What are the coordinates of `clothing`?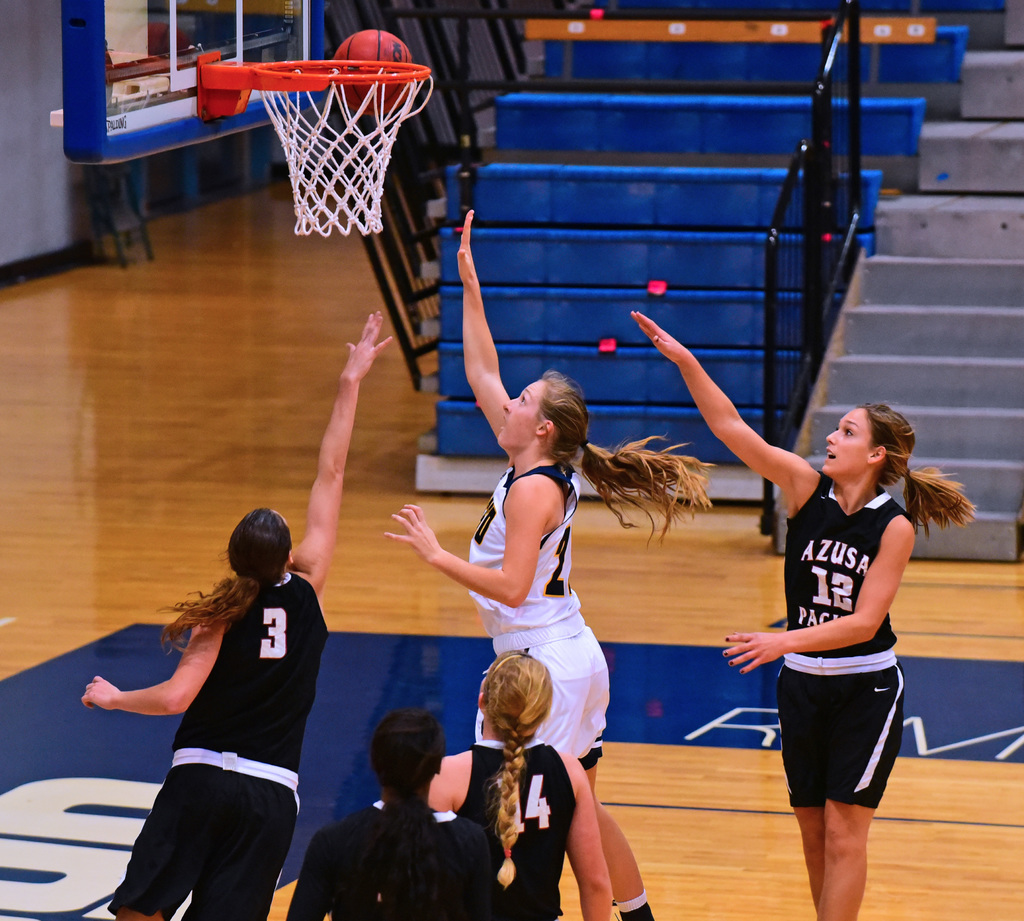
x1=785 y1=478 x2=907 y2=809.
